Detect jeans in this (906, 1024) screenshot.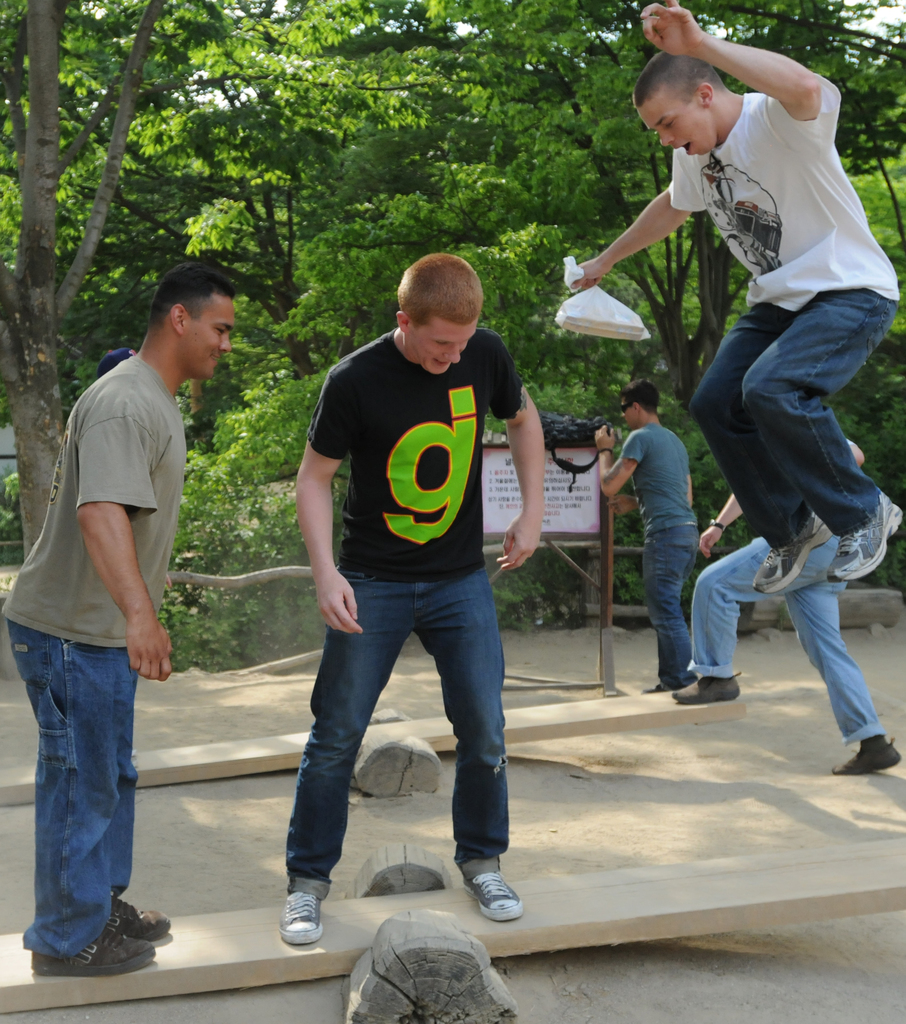
Detection: crop(4, 614, 143, 961).
